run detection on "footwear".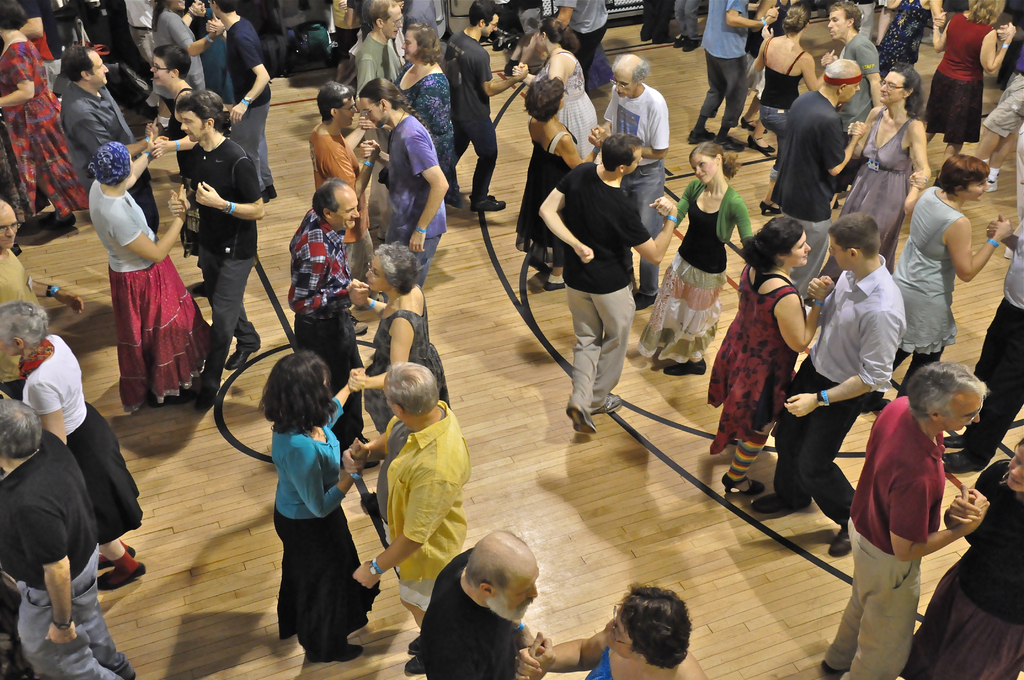
Result: box=[97, 539, 138, 568].
